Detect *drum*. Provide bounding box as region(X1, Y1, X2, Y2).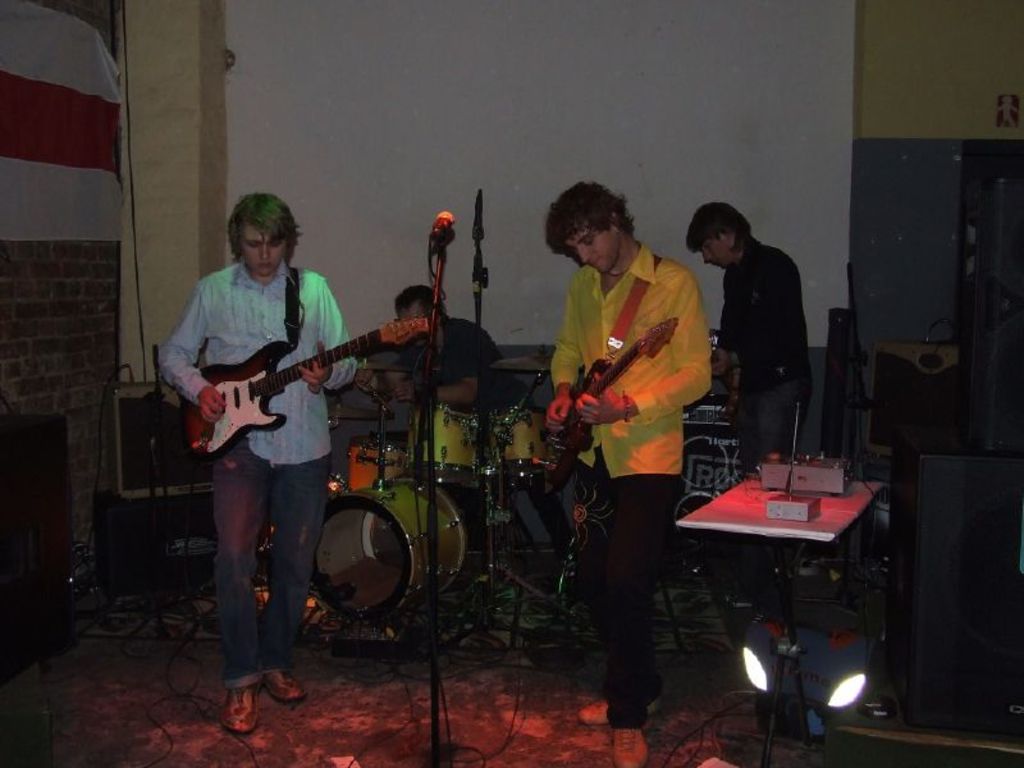
region(485, 406, 558, 489).
